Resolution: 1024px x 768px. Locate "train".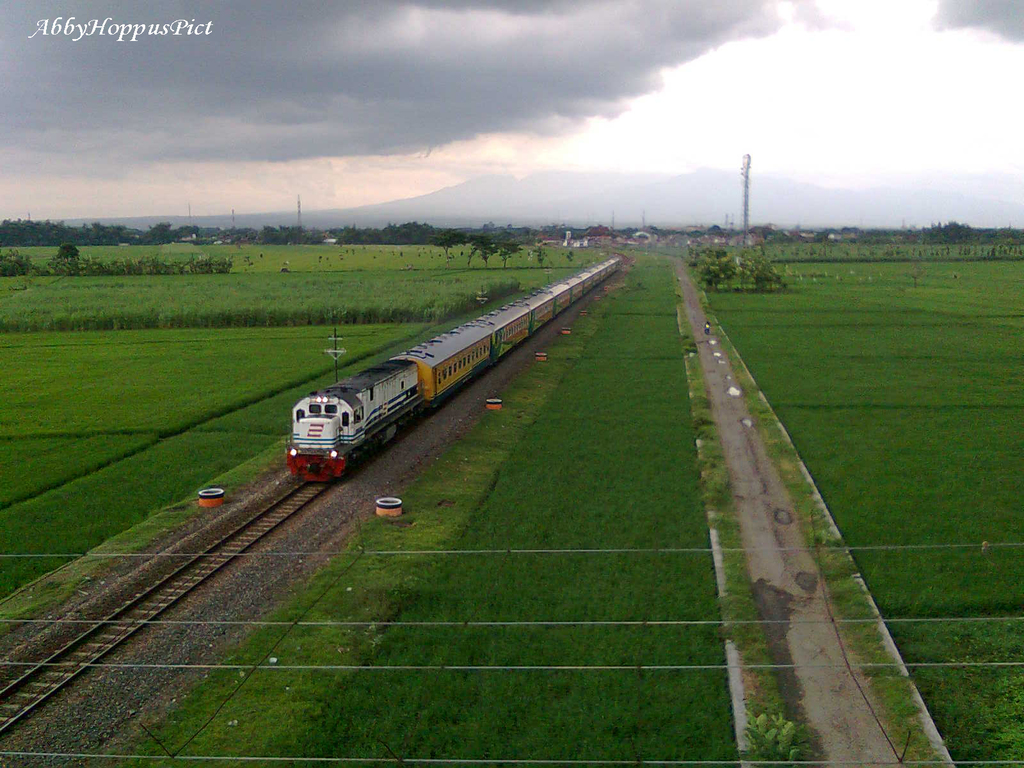
(left=280, top=252, right=619, bottom=484).
